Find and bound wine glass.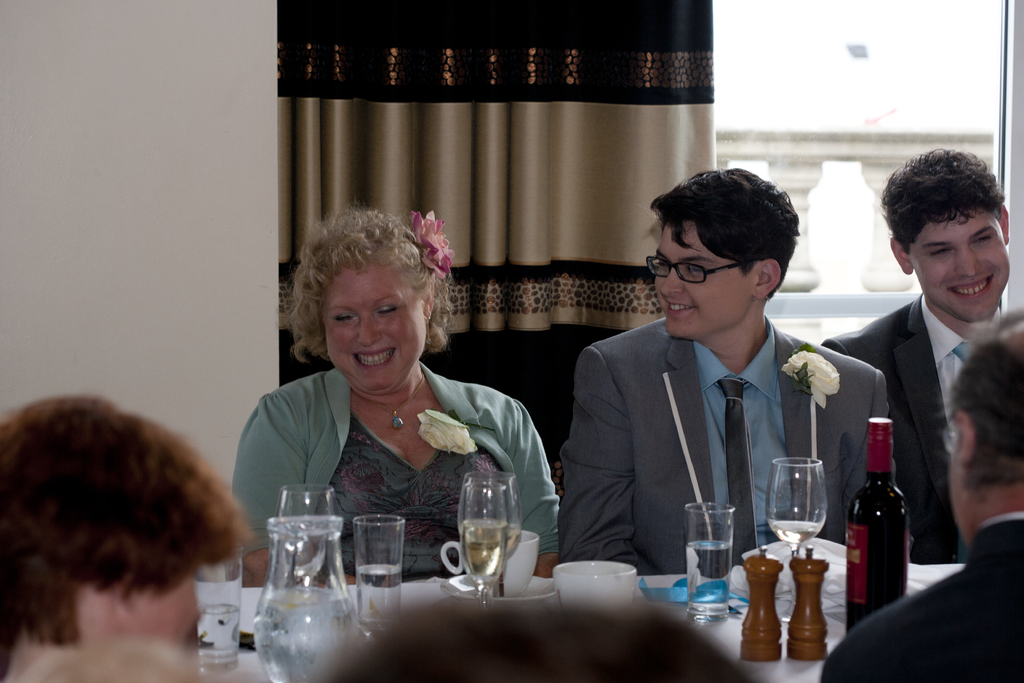
Bound: 769,457,827,559.
